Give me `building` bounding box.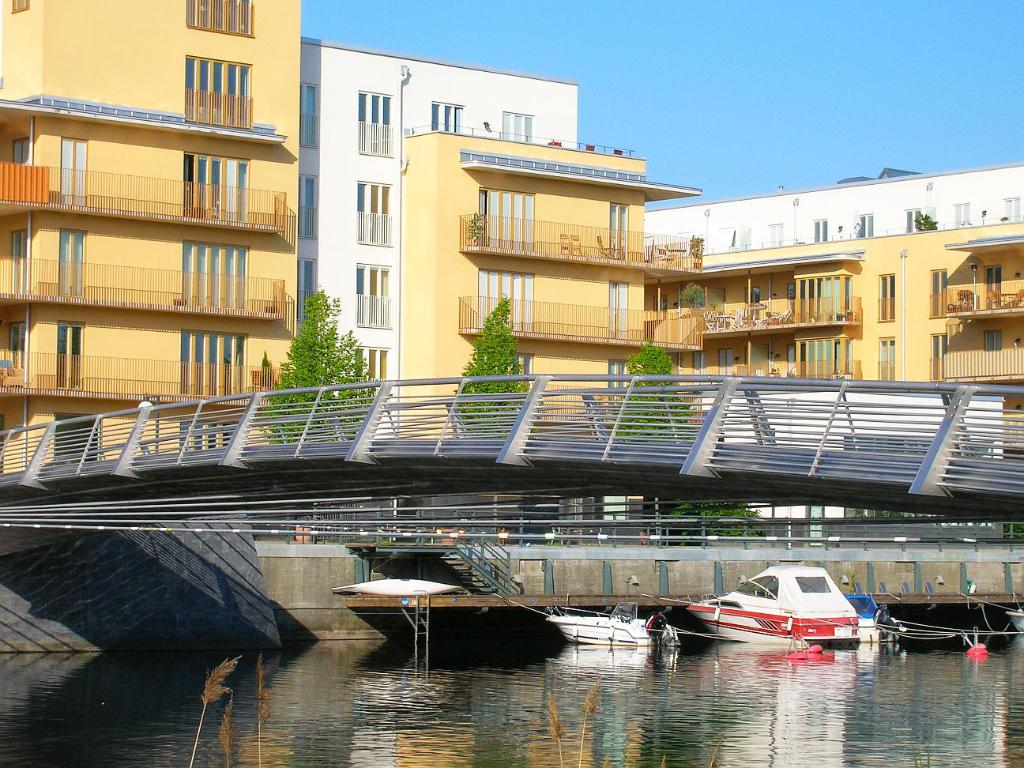
{"x1": 297, "y1": 37, "x2": 574, "y2": 438}.
